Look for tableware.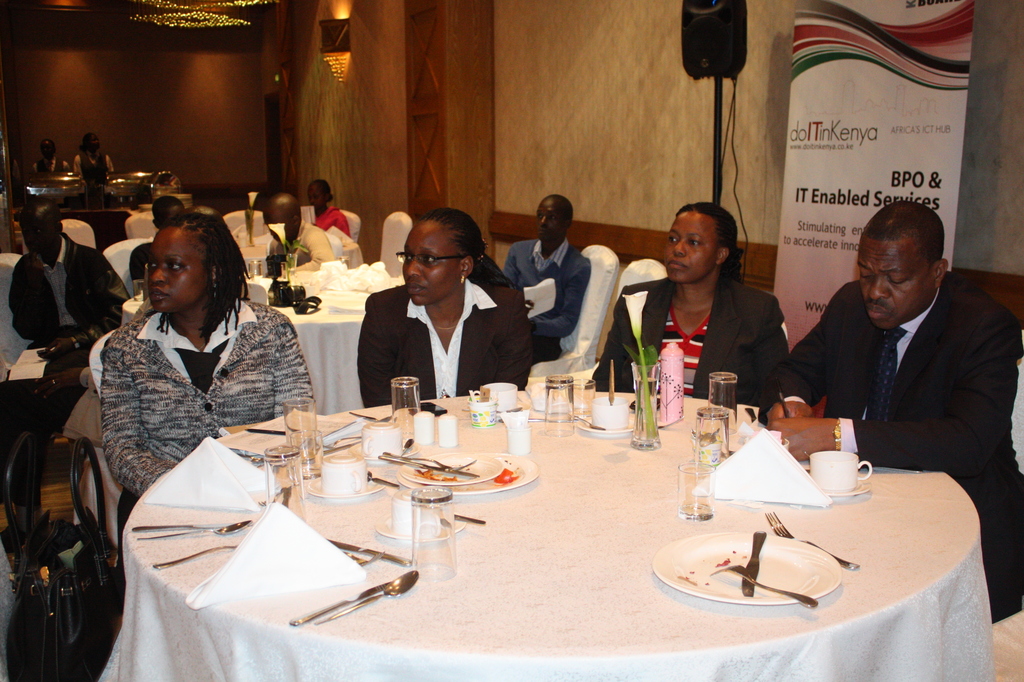
Found: (x1=324, y1=534, x2=412, y2=564).
